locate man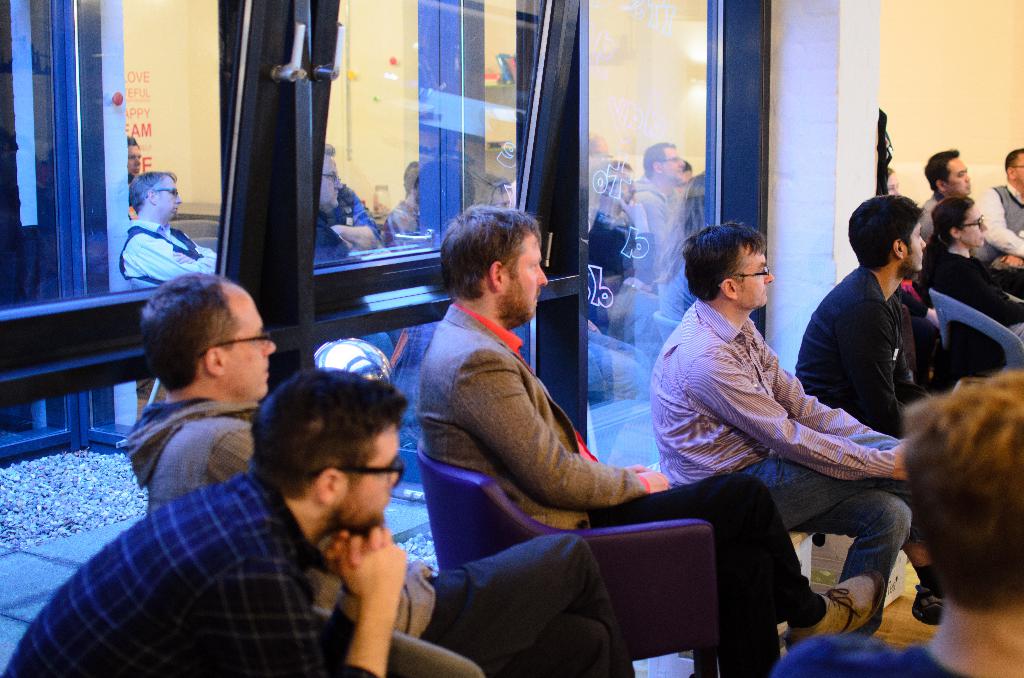
BBox(315, 140, 354, 270)
